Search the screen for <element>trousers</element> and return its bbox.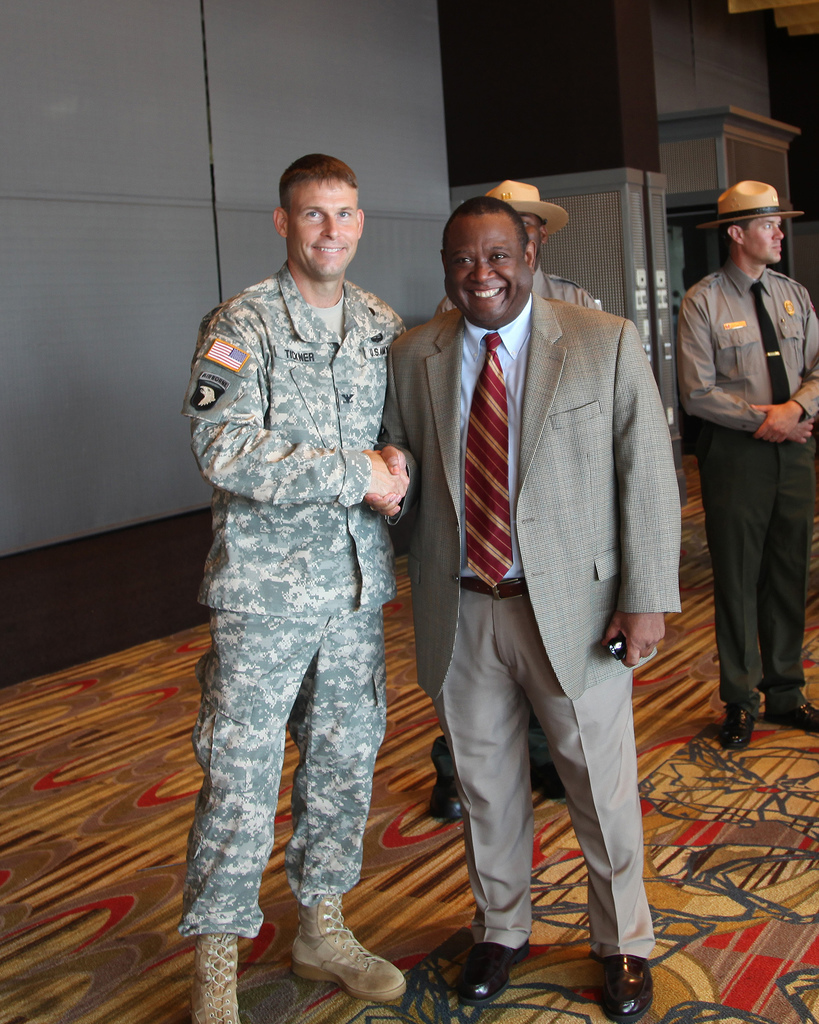
Found: x1=431, y1=583, x2=672, y2=973.
